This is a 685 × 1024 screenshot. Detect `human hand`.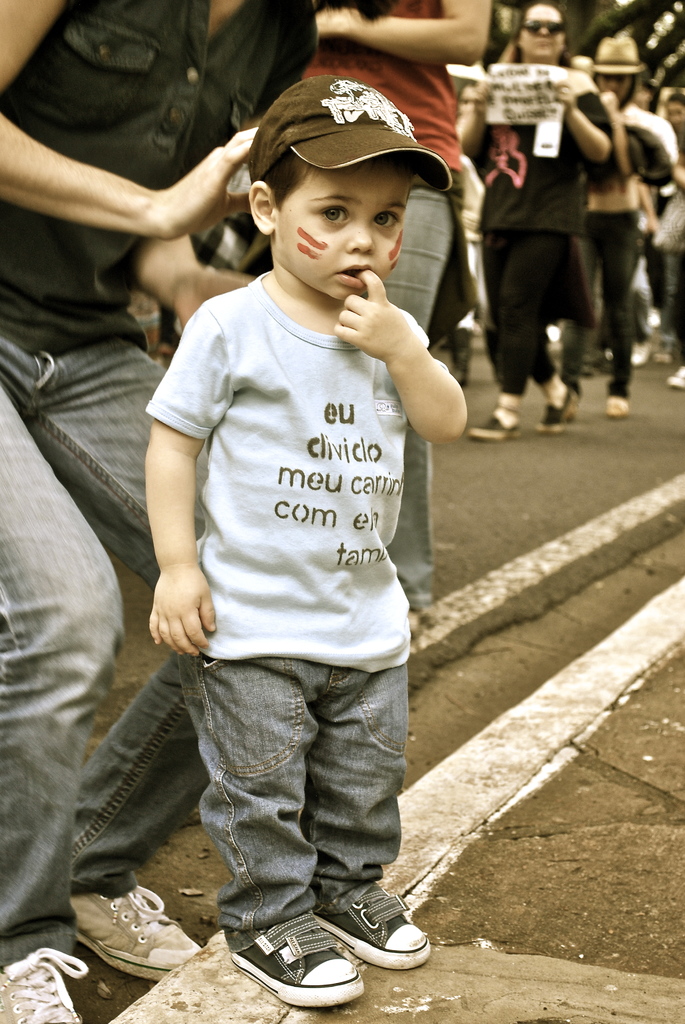
[x1=330, y1=267, x2=413, y2=361].
